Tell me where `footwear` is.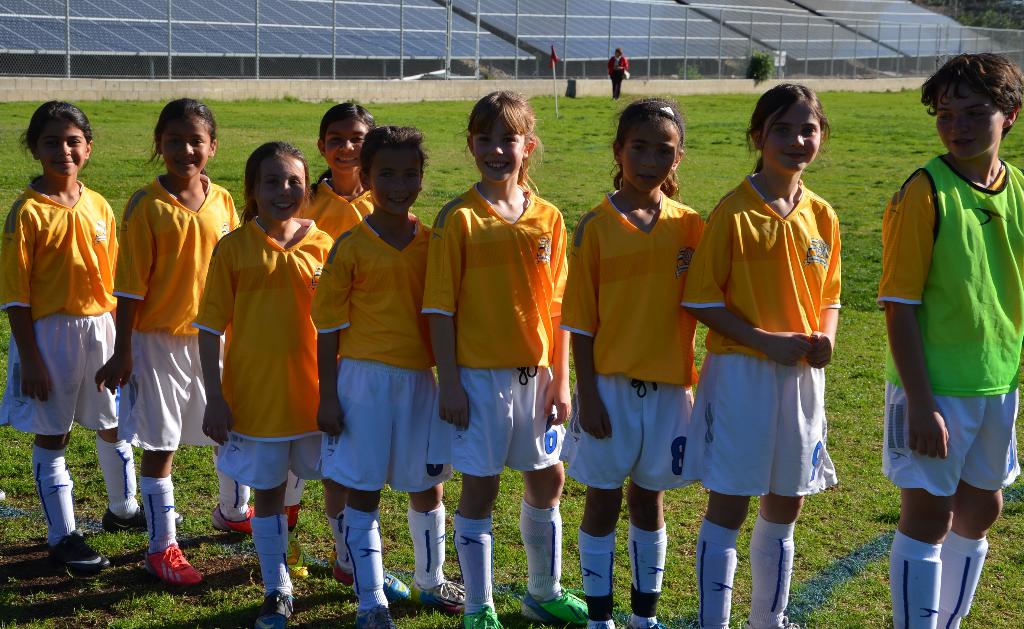
`footwear` is at (328, 560, 411, 610).
